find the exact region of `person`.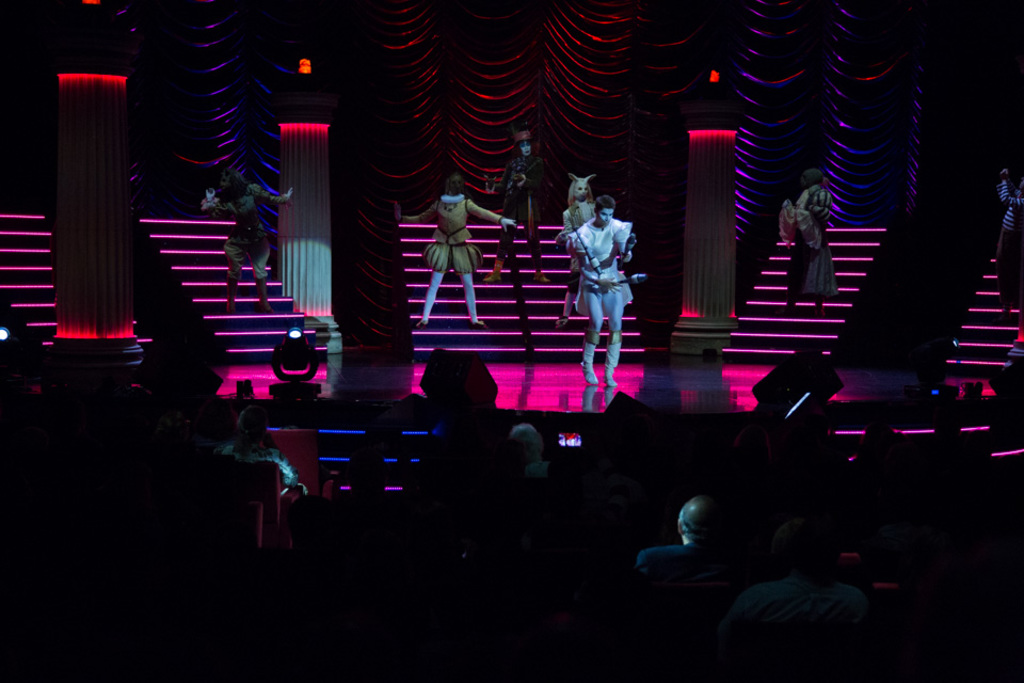
Exact region: pyautogui.locateOnScreen(203, 149, 290, 314).
